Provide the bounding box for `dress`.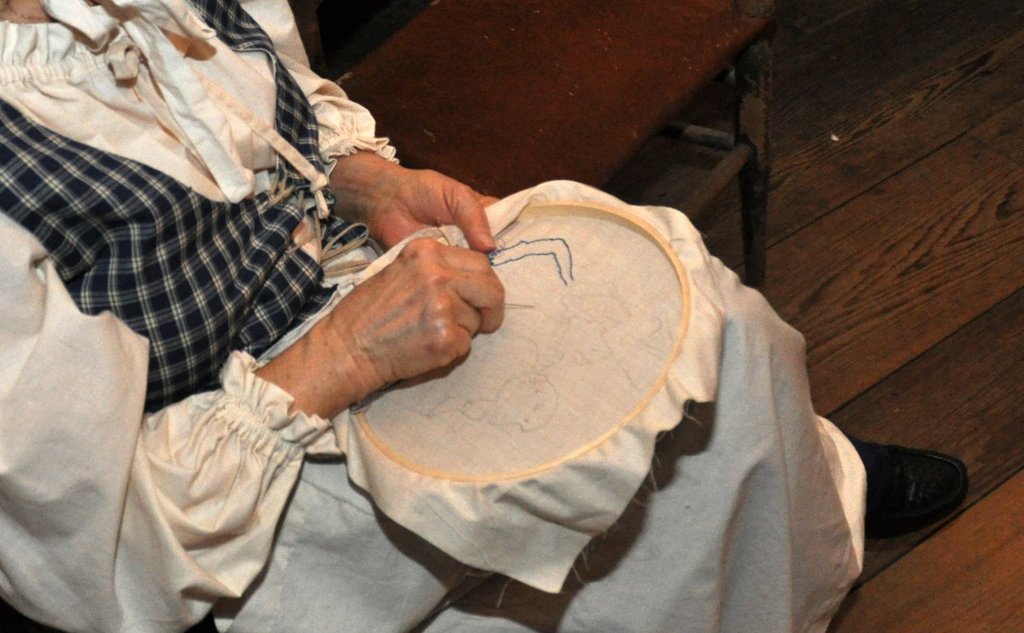
locate(0, 0, 869, 632).
